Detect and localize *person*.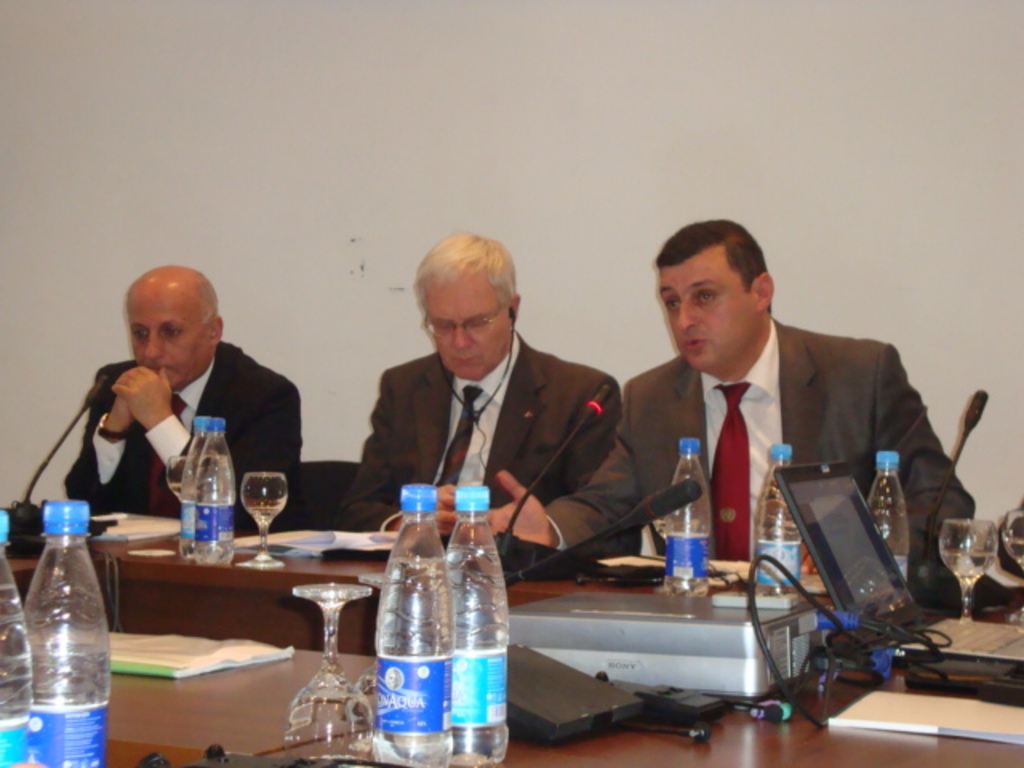
Localized at <region>56, 261, 301, 525</region>.
